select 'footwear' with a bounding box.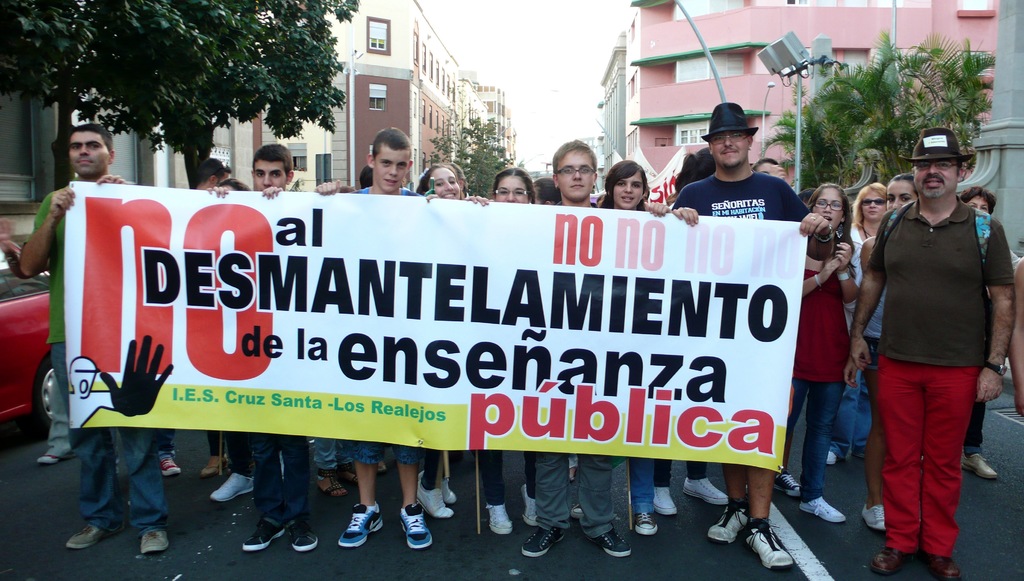
{"x1": 822, "y1": 450, "x2": 835, "y2": 470}.
